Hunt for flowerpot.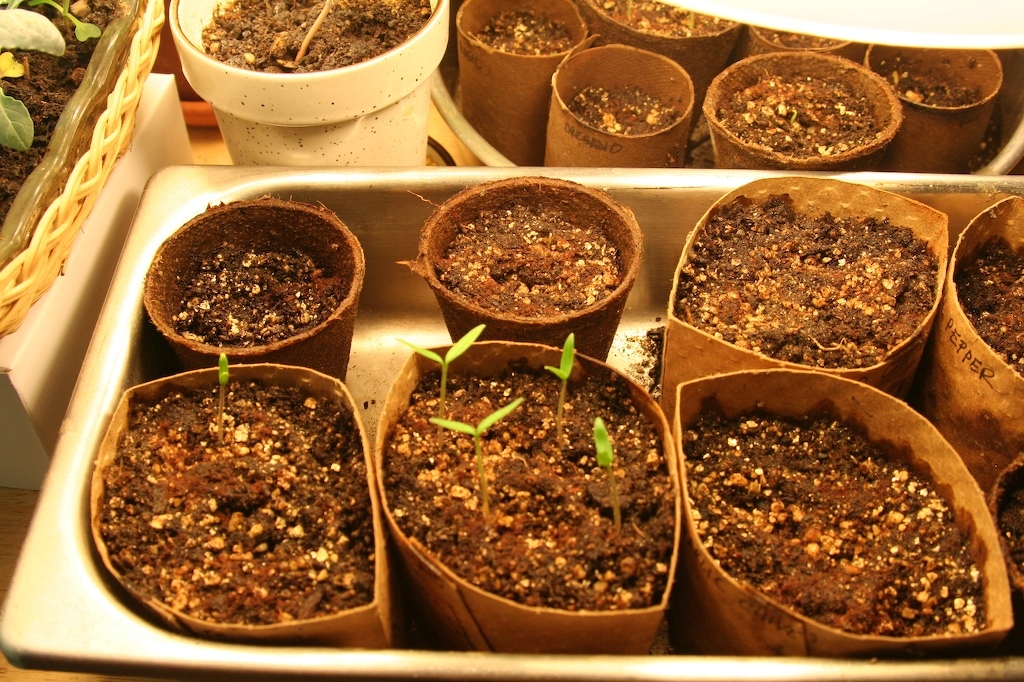
Hunted down at locate(453, 0, 588, 168).
